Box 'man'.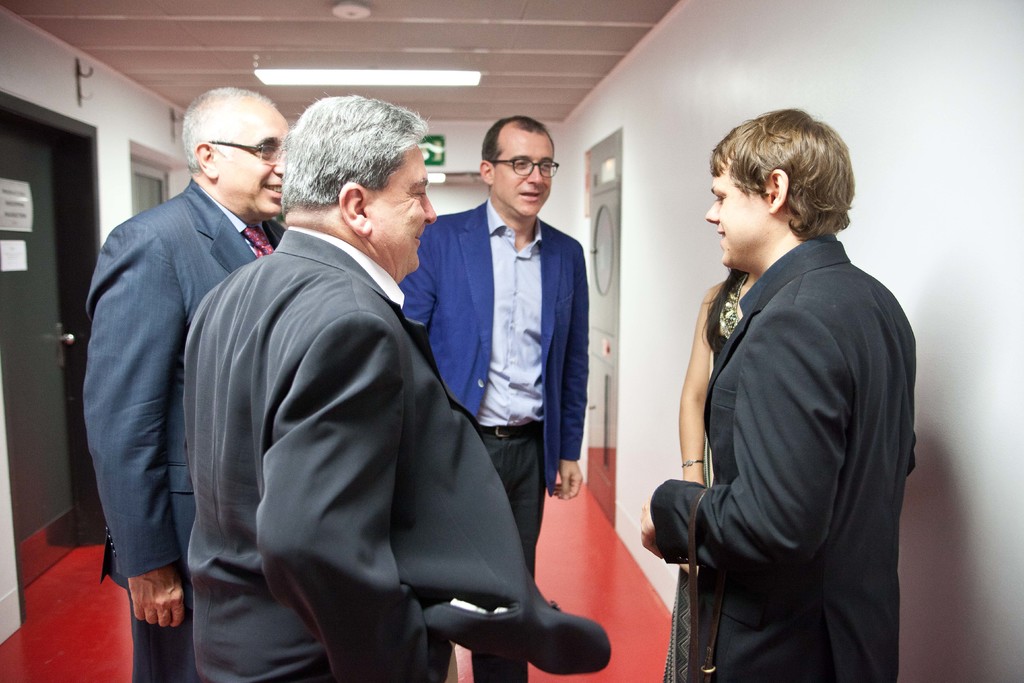
82, 83, 298, 682.
